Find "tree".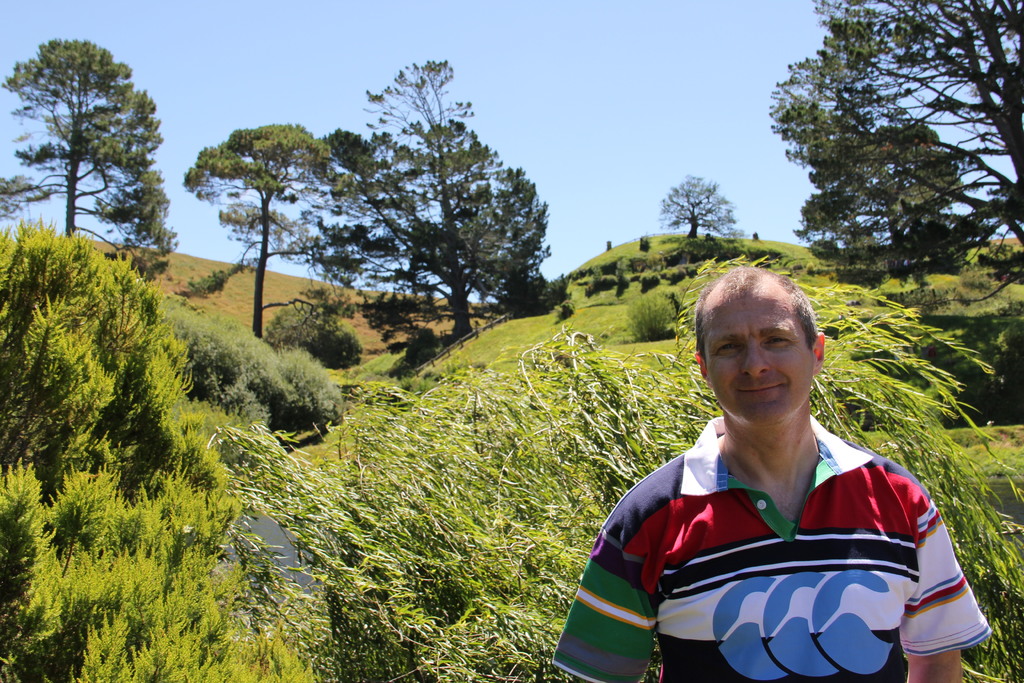
rect(323, 58, 554, 344).
